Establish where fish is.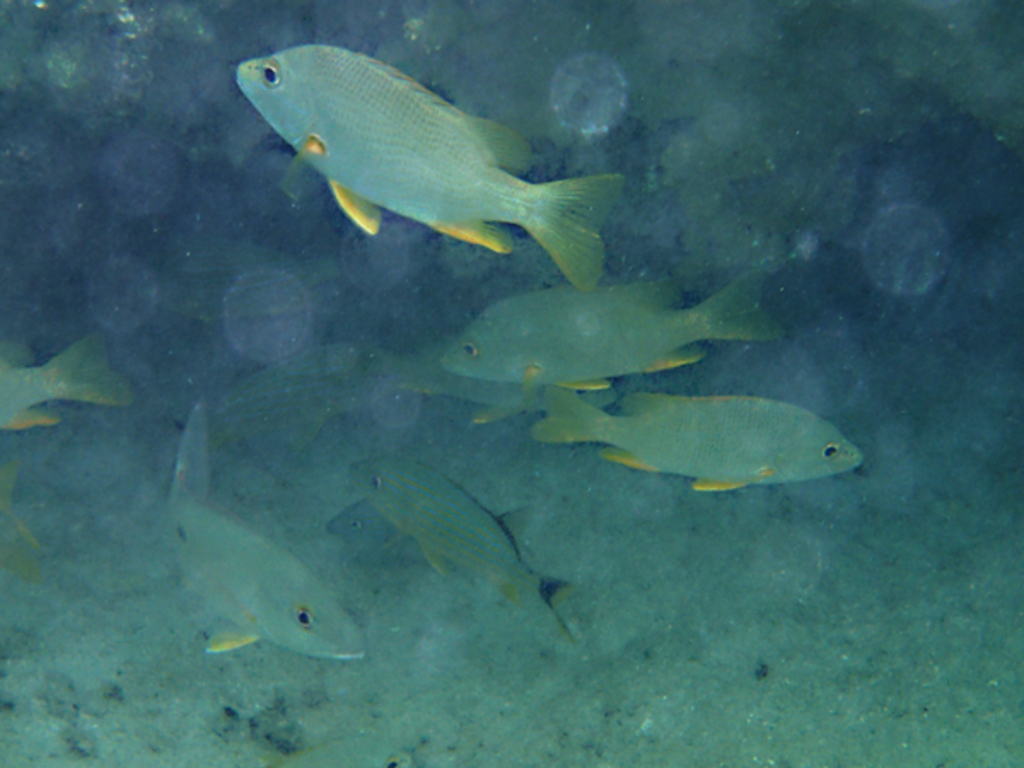
Established at box=[232, 34, 614, 275].
